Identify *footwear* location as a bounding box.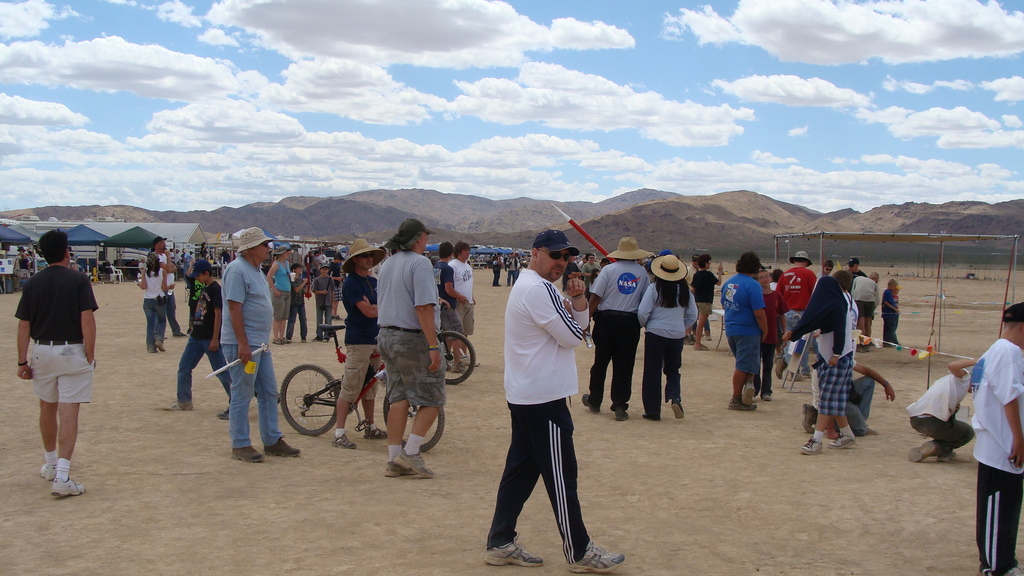
(x1=615, y1=408, x2=628, y2=421).
